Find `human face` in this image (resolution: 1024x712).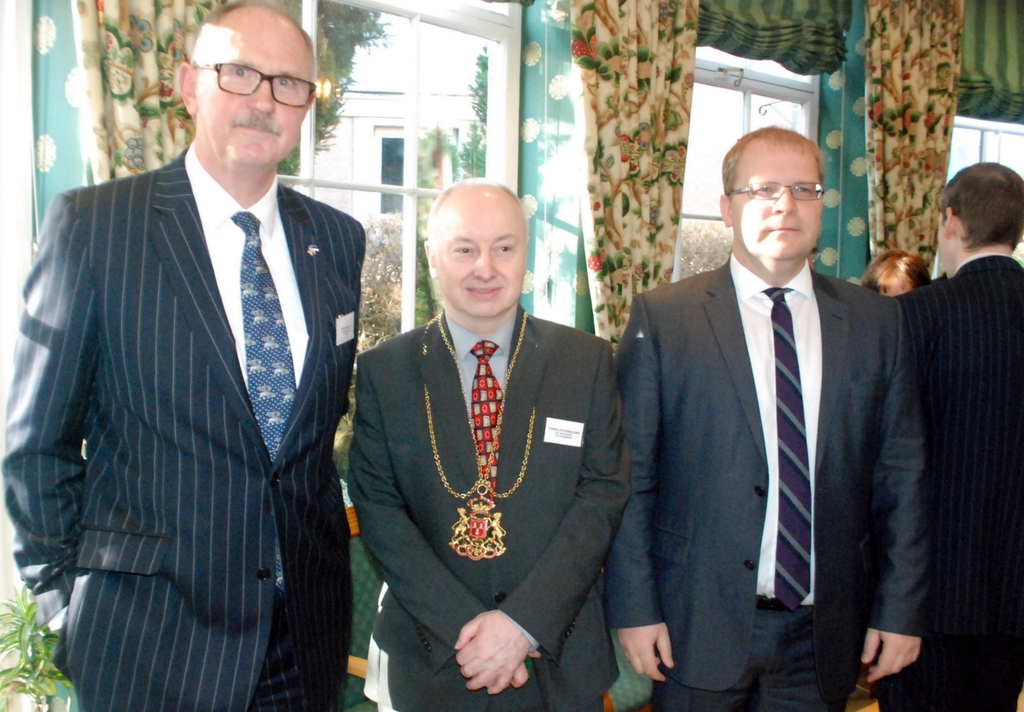
l=195, t=12, r=317, b=188.
